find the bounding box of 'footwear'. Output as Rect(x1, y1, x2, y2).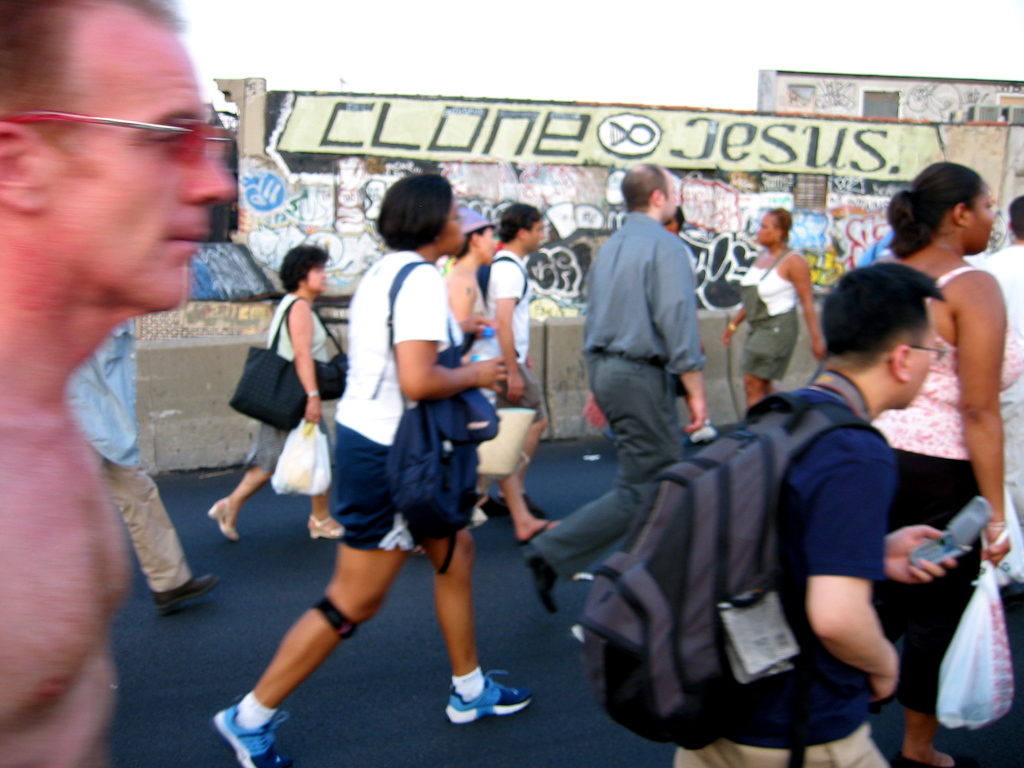
Rect(209, 500, 245, 545).
